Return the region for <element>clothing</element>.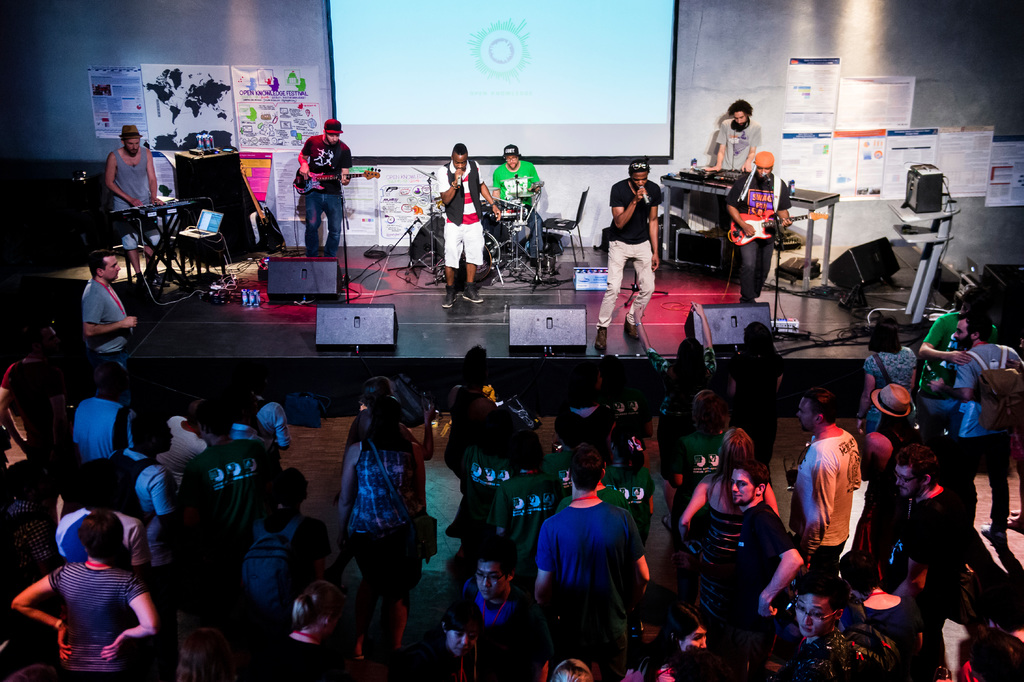
bbox=[491, 158, 551, 261].
